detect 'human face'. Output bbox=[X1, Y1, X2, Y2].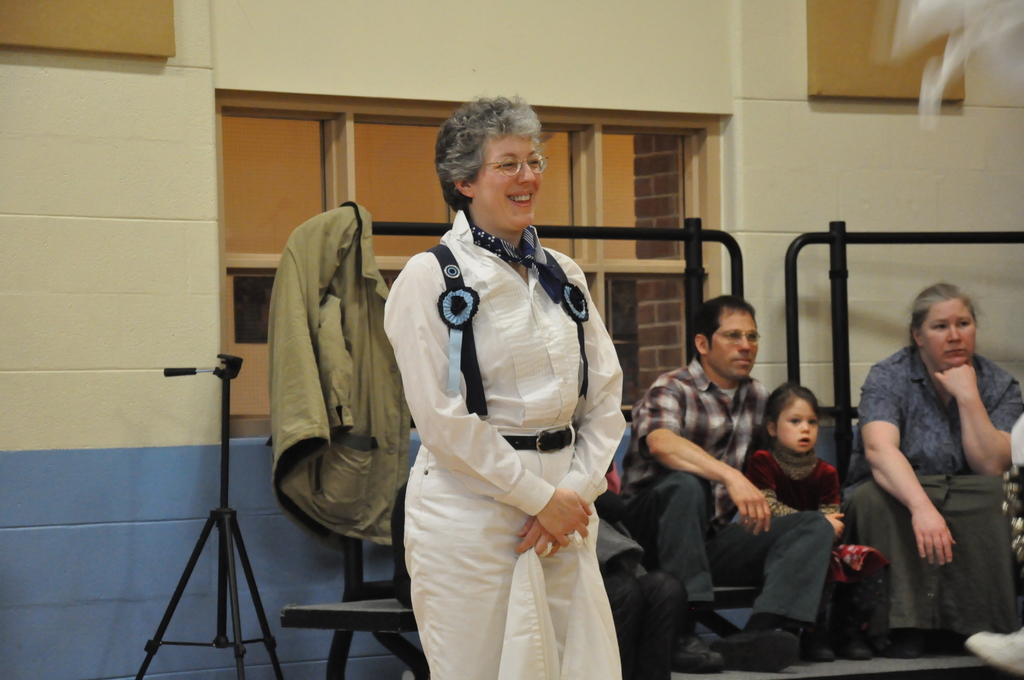
bbox=[921, 298, 976, 367].
